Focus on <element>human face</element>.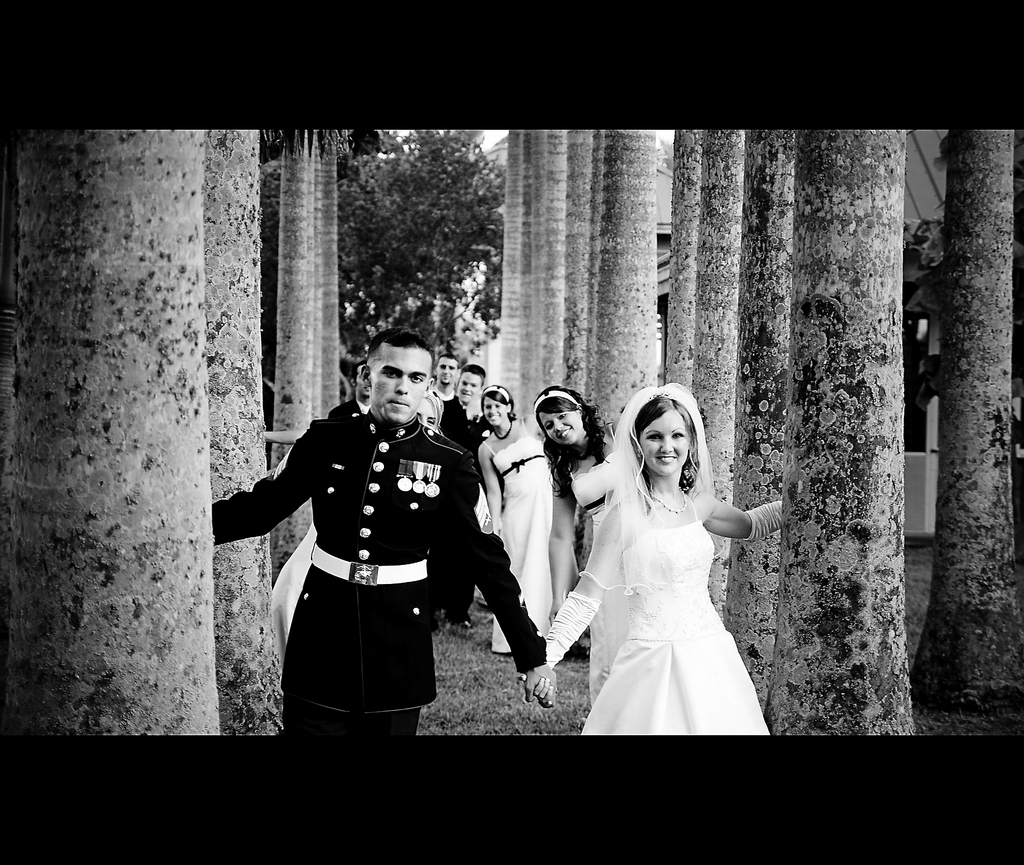
Focused at <box>457,371,483,401</box>.
